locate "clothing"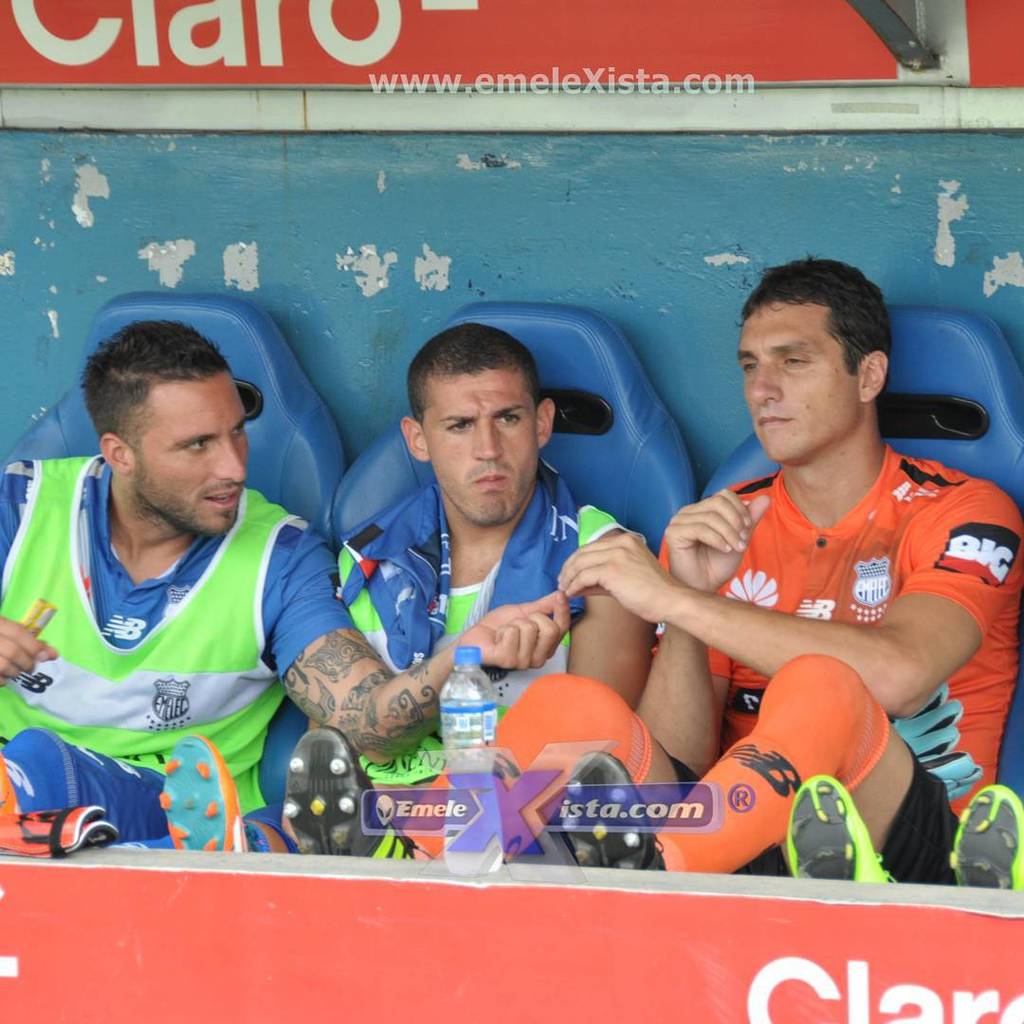
BBox(633, 432, 1023, 873)
